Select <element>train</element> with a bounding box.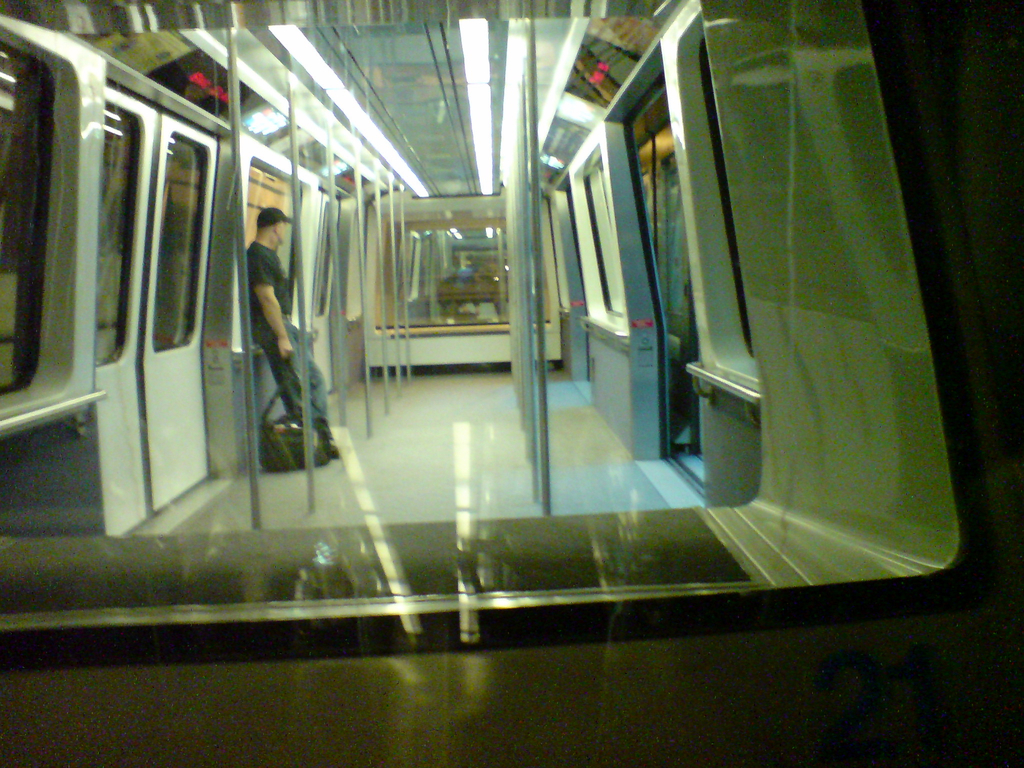
(0,0,1023,761).
